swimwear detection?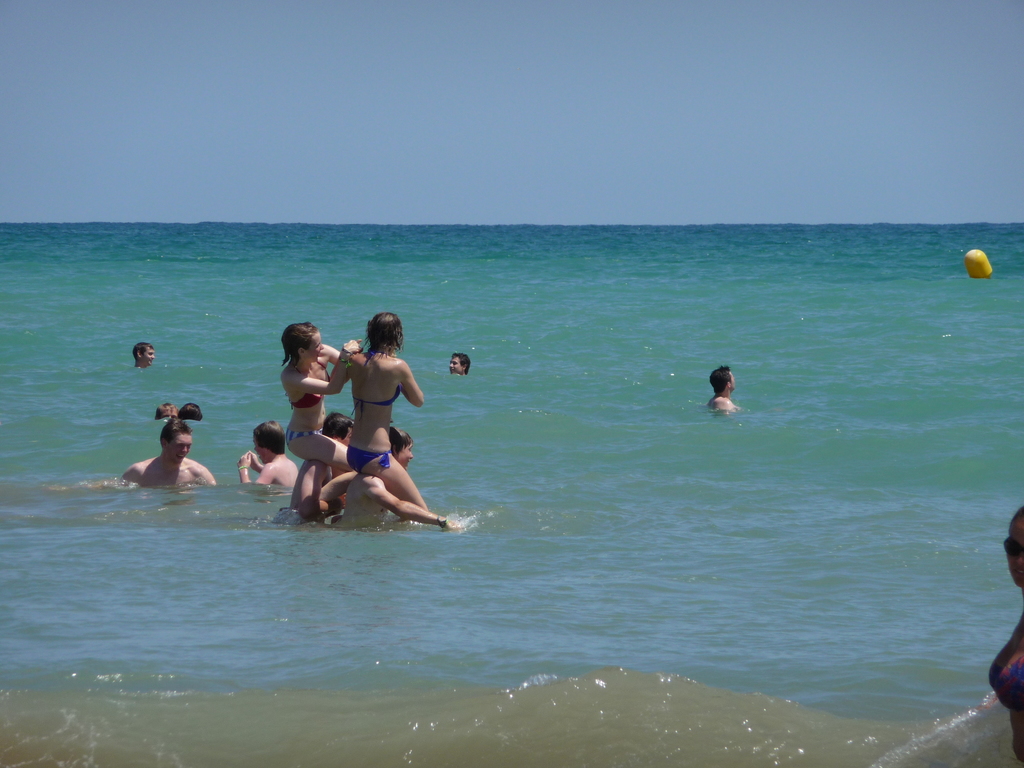
left=292, top=392, right=330, bottom=412
